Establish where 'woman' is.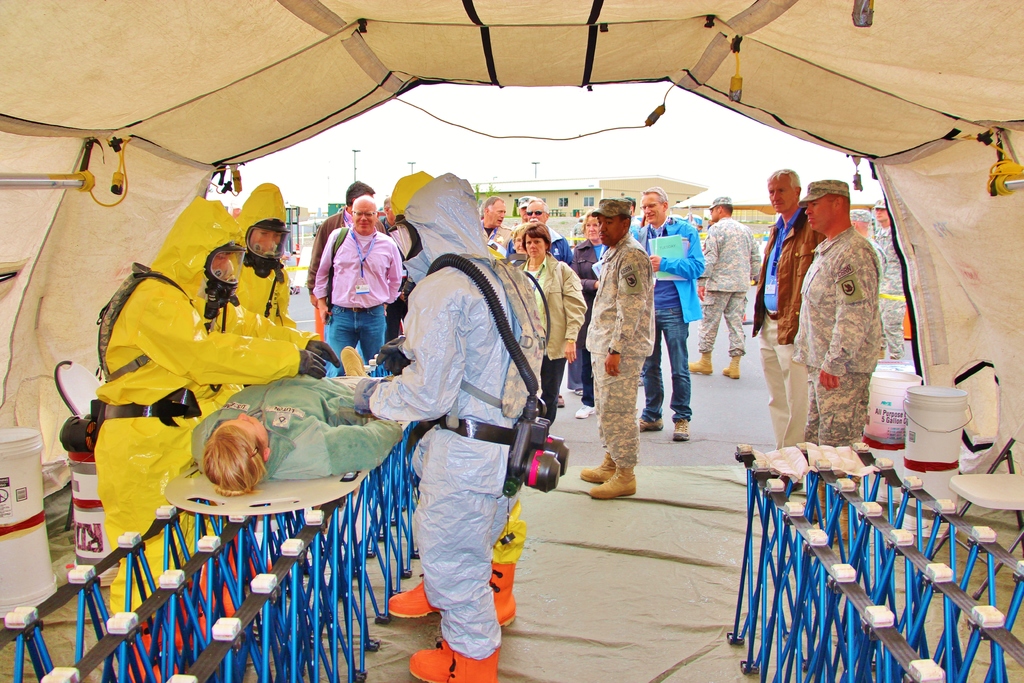
Established at select_region(180, 345, 406, 493).
